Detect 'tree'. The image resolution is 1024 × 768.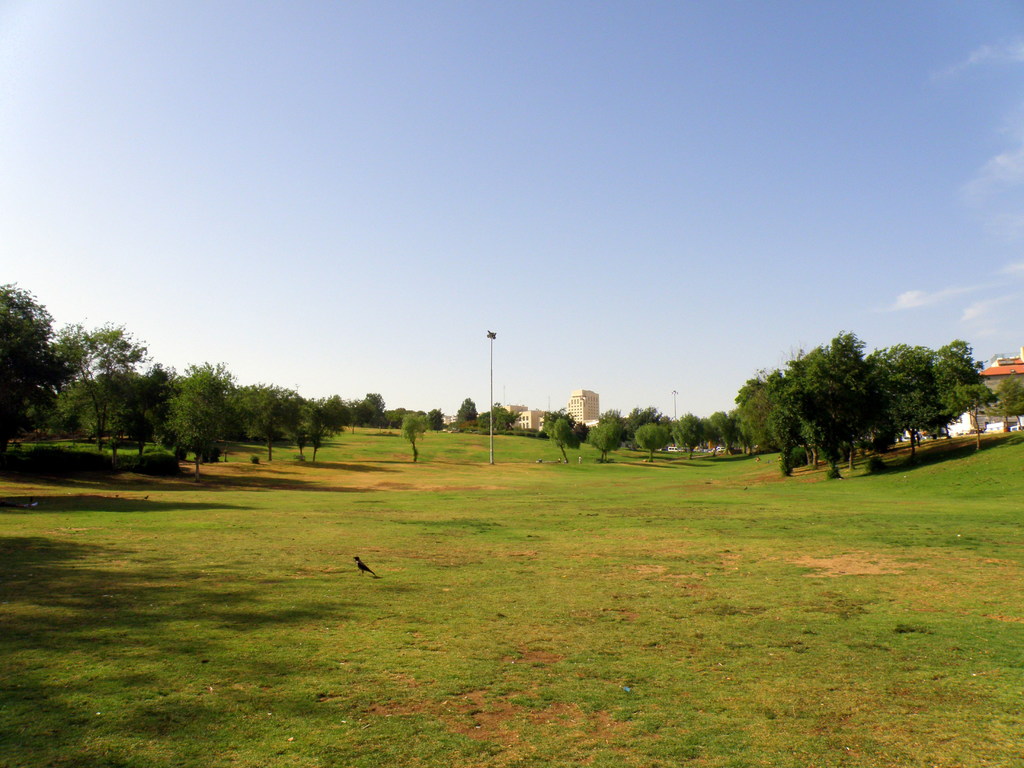
l=602, t=404, r=660, b=446.
